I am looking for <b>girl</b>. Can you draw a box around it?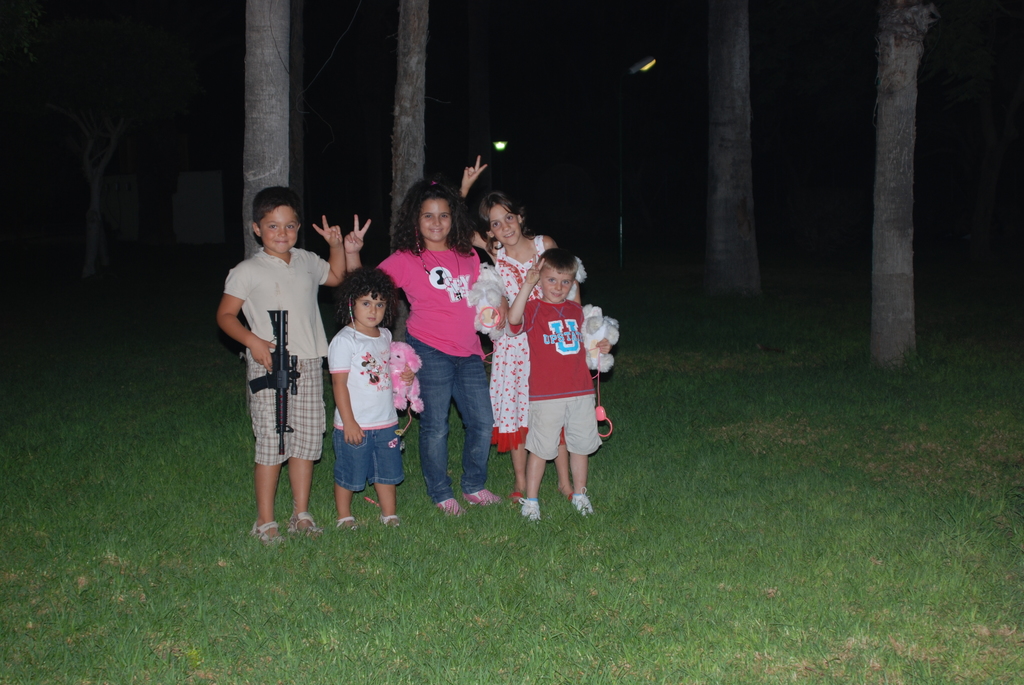
Sure, the bounding box is [left=322, top=253, right=416, bottom=533].
